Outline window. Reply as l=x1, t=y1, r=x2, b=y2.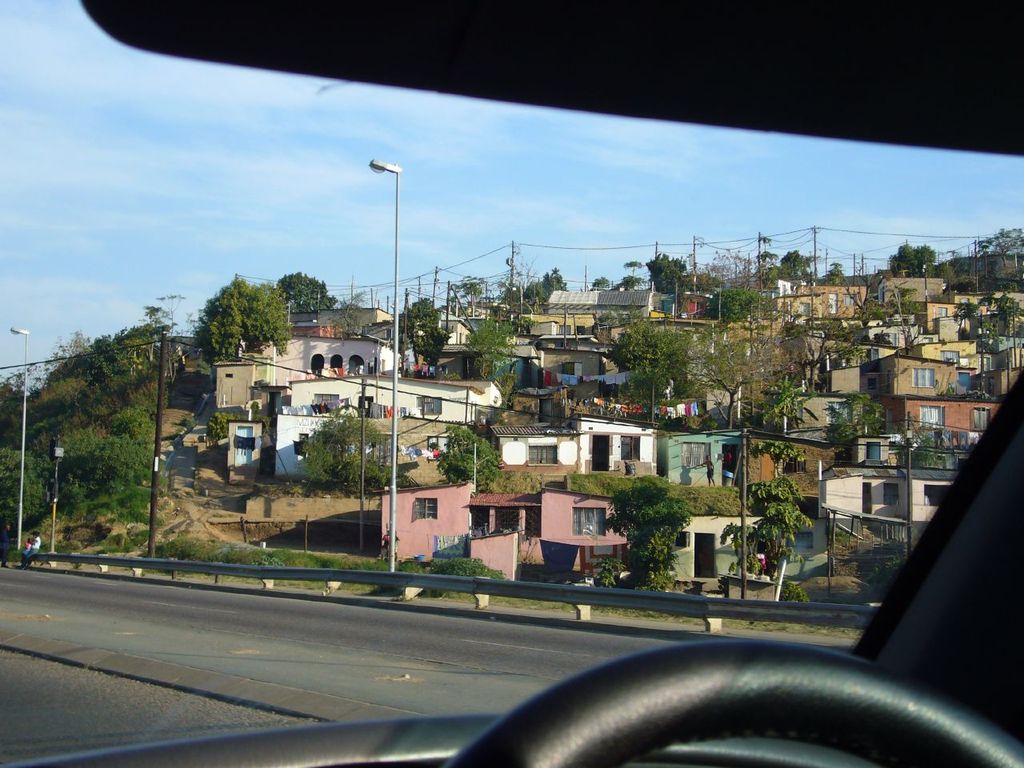
l=910, t=368, r=938, b=390.
